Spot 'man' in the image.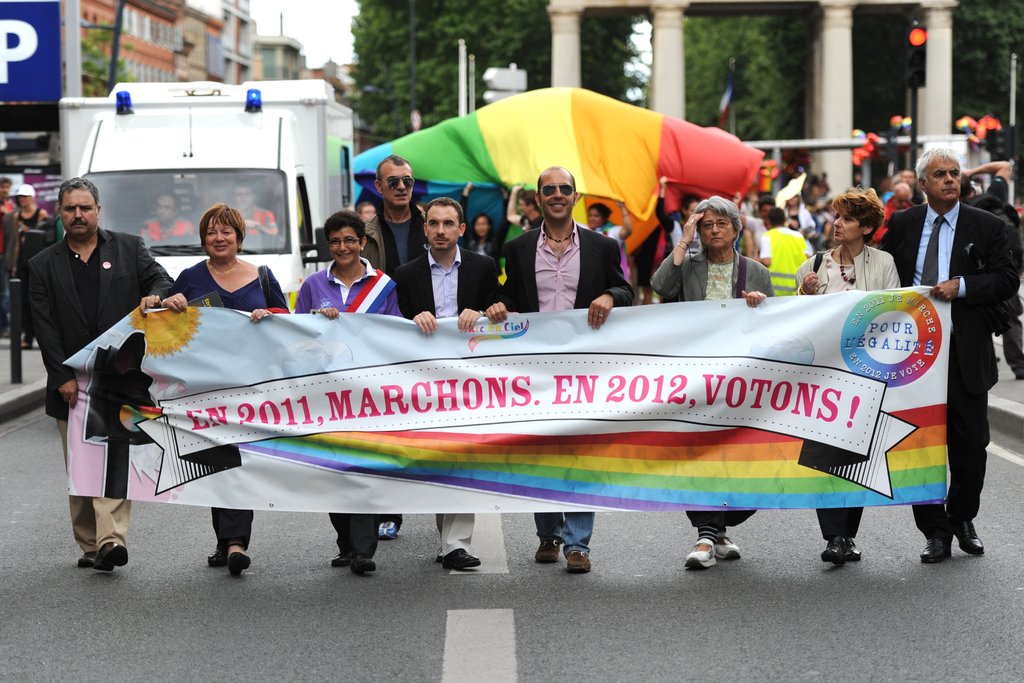
'man' found at (left=474, top=189, right=650, bottom=318).
